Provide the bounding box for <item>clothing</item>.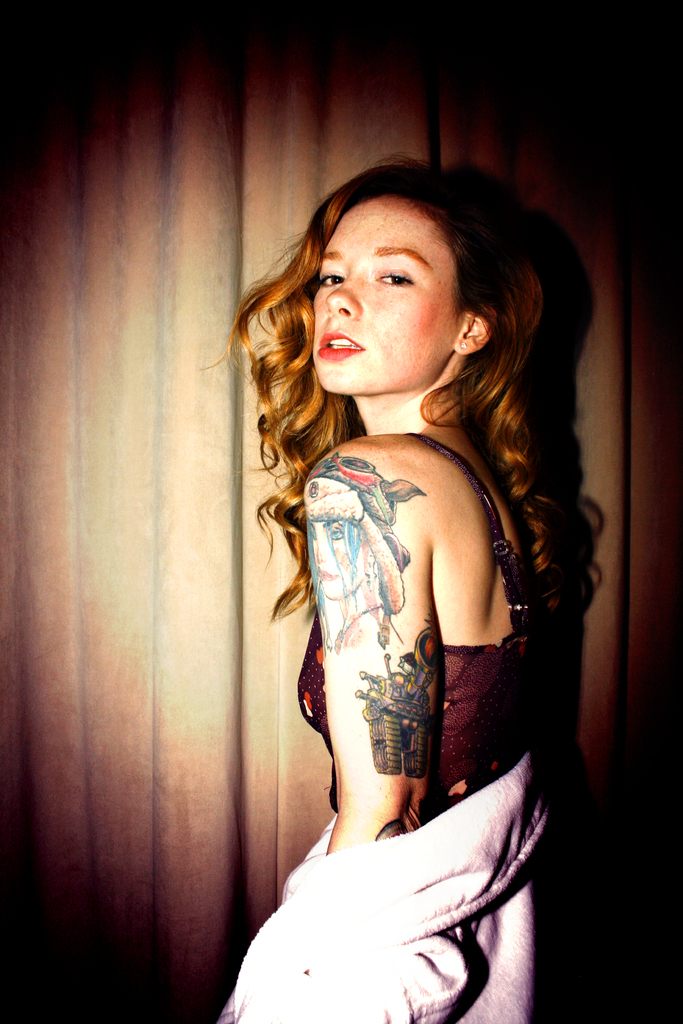
[x1=224, y1=531, x2=555, y2=992].
